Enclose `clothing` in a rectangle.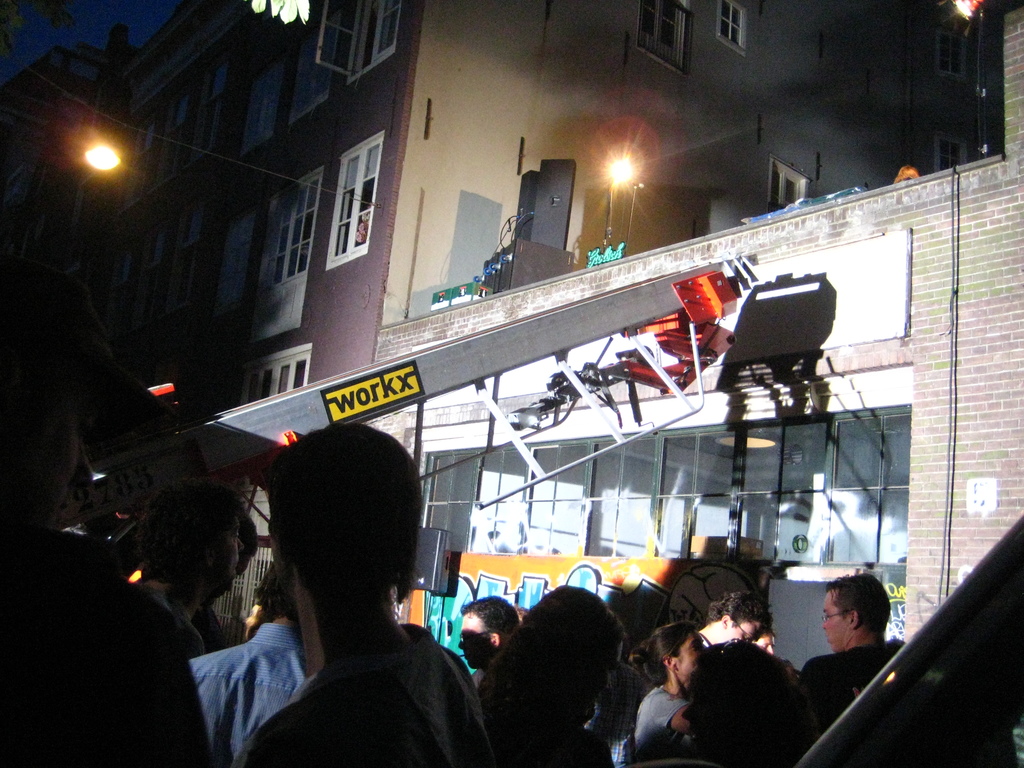
Rect(0, 522, 208, 766).
